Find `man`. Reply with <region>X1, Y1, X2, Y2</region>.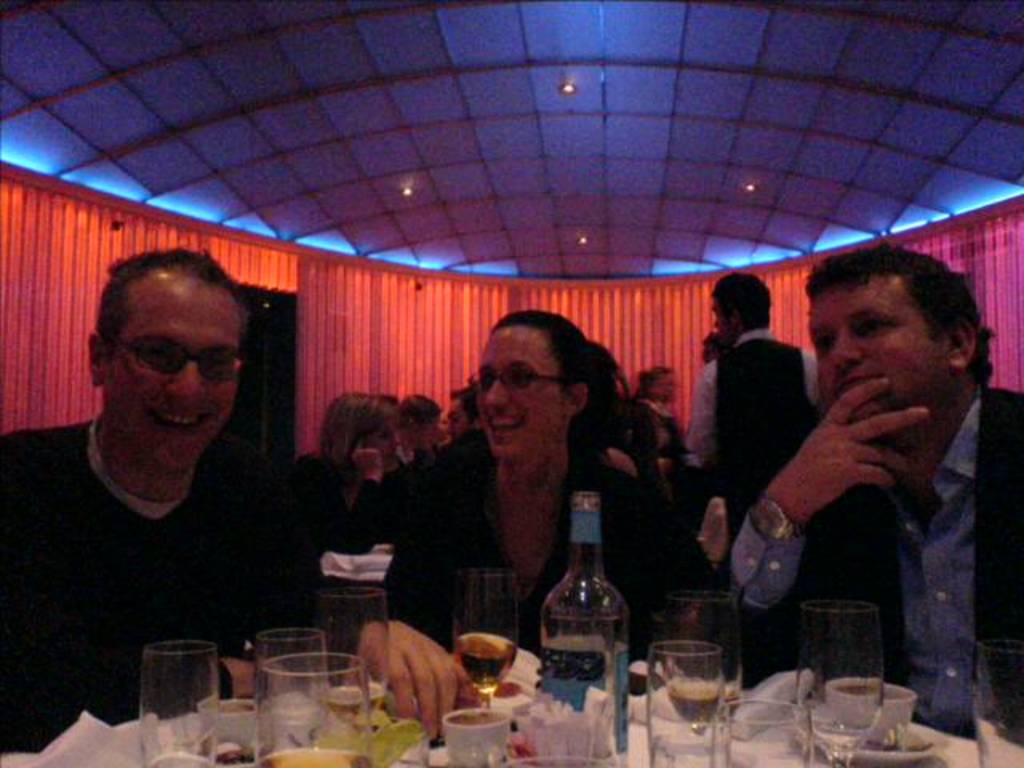
<region>0, 246, 378, 744</region>.
